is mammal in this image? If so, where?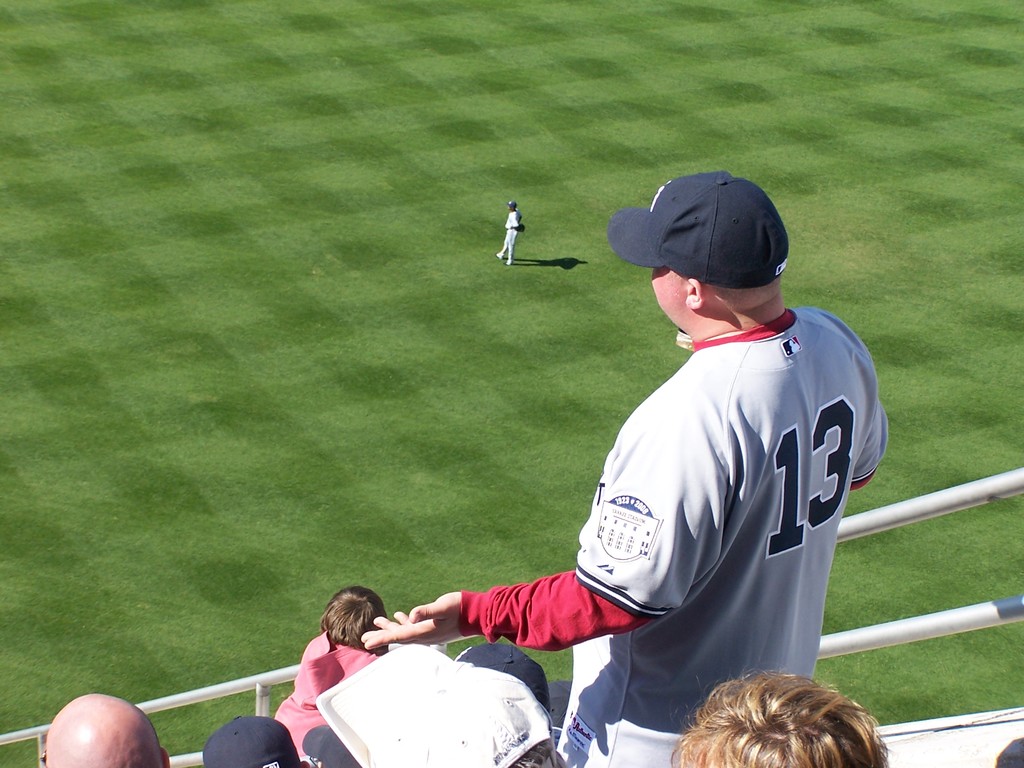
Yes, at left=449, top=646, right=576, bottom=748.
